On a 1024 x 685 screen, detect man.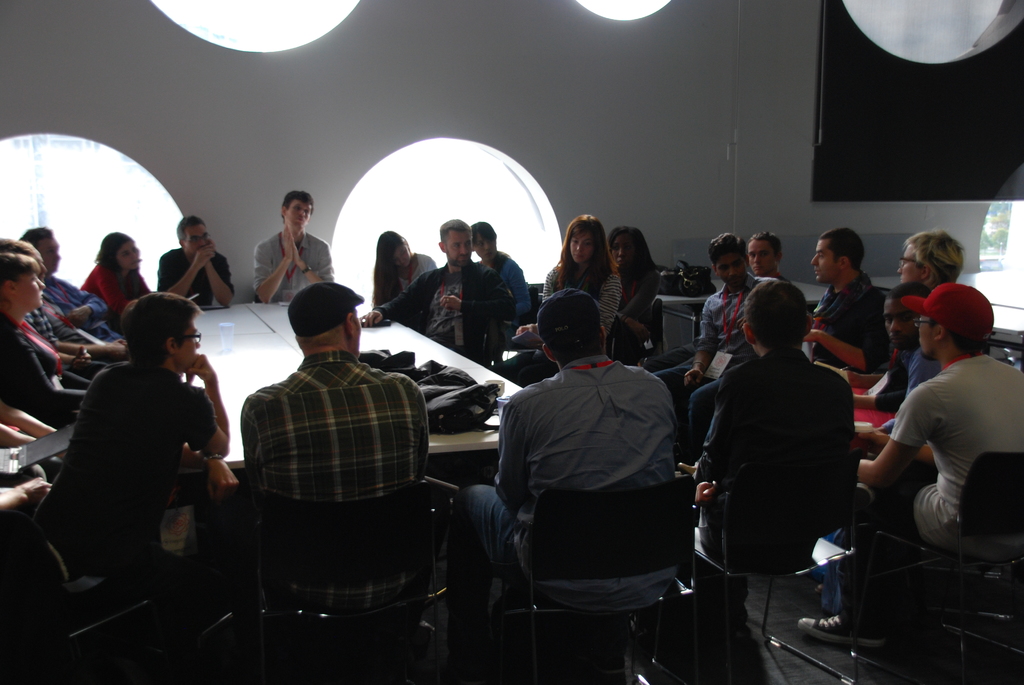
13:223:124:345.
